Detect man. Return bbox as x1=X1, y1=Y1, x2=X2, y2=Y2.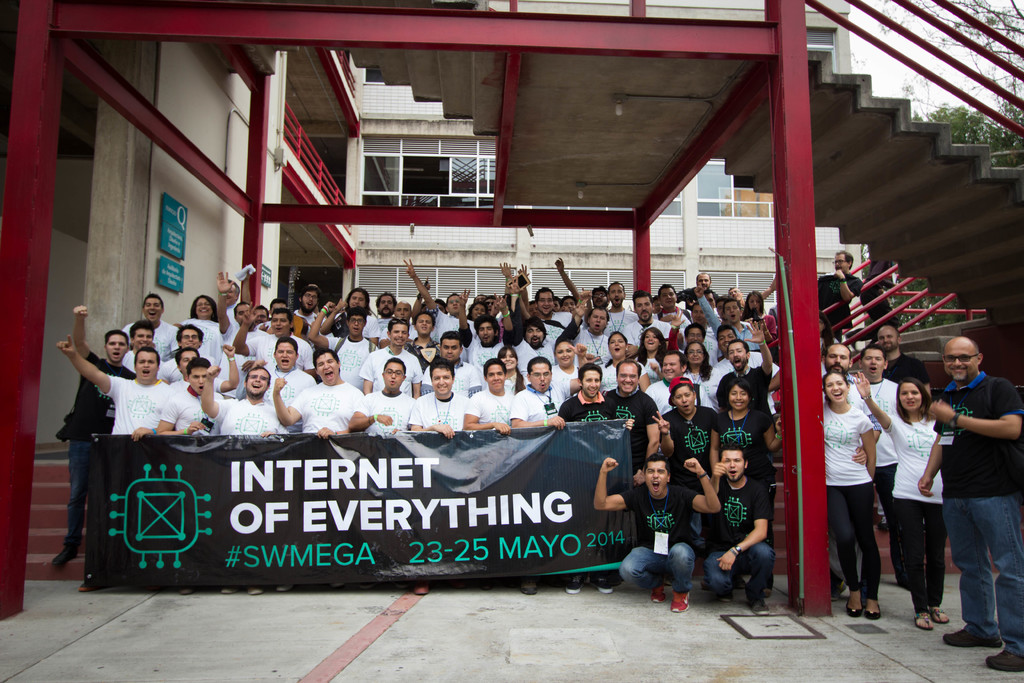
x1=463, y1=379, x2=511, y2=439.
